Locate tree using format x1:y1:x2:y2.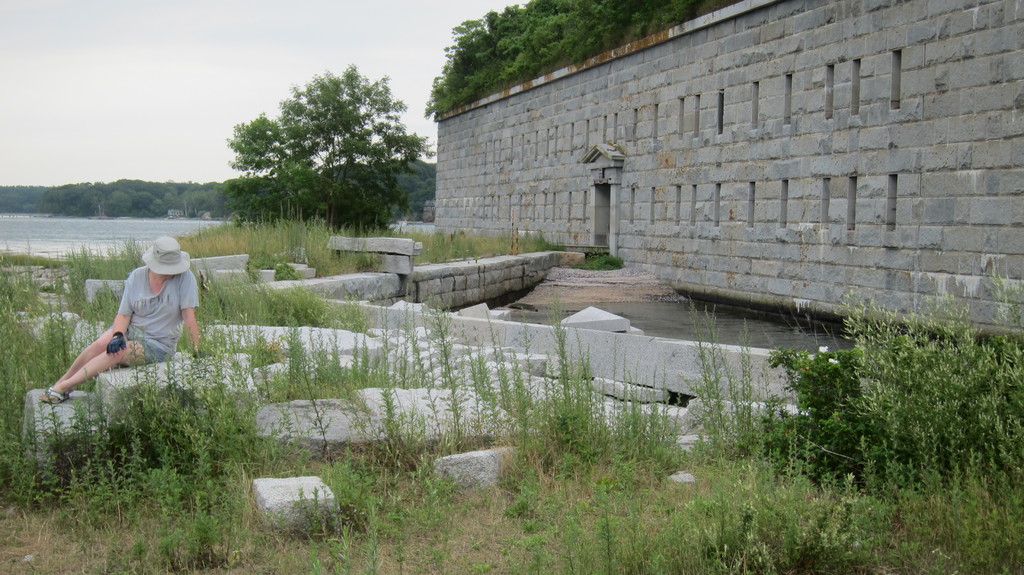
422:0:721:125.
